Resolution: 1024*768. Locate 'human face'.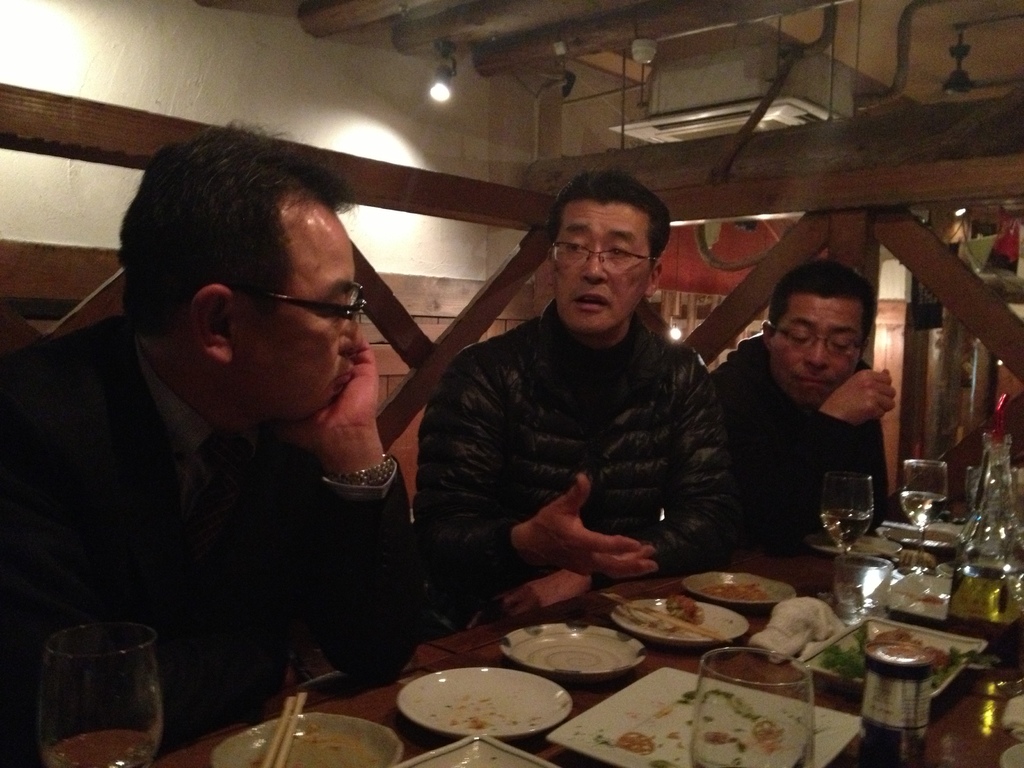
region(237, 180, 361, 420).
